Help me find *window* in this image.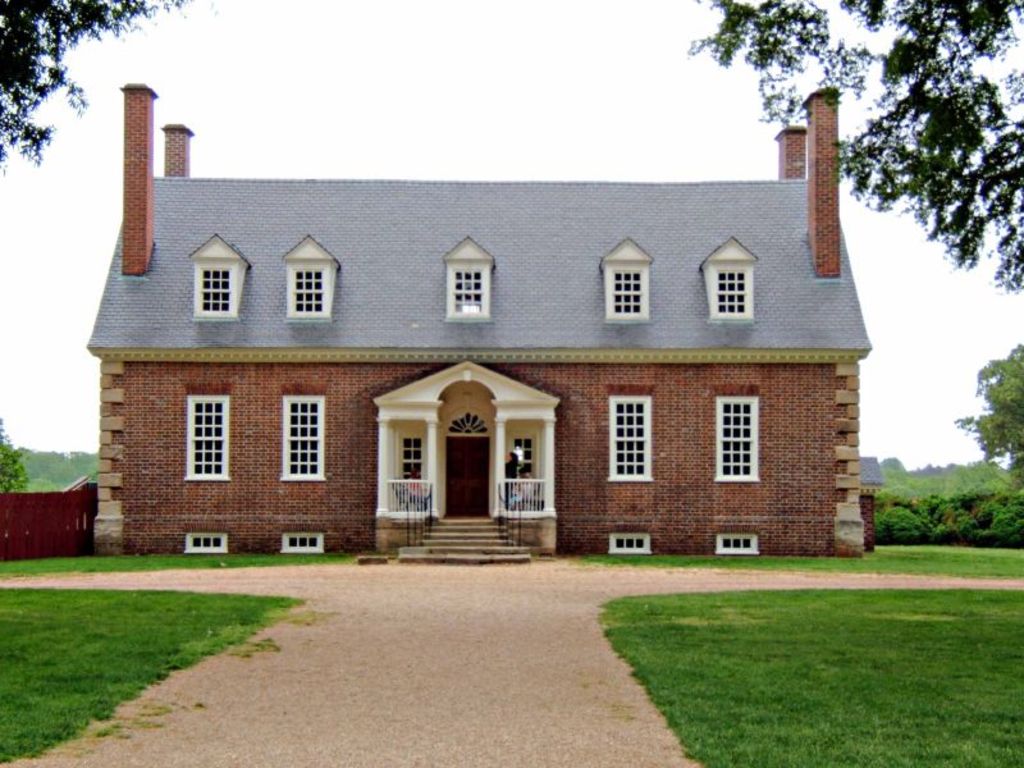
Found it: box=[713, 532, 760, 557].
